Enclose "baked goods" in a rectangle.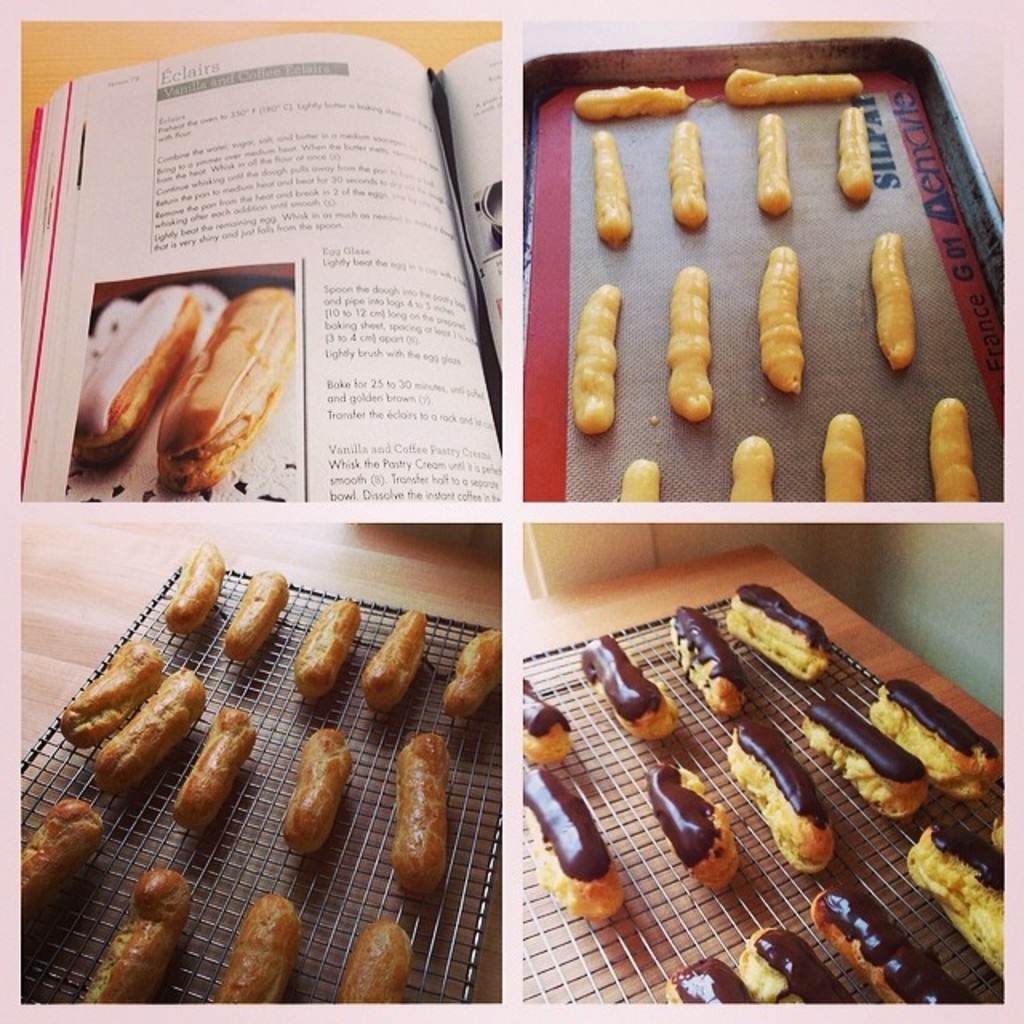
box=[291, 597, 362, 690].
